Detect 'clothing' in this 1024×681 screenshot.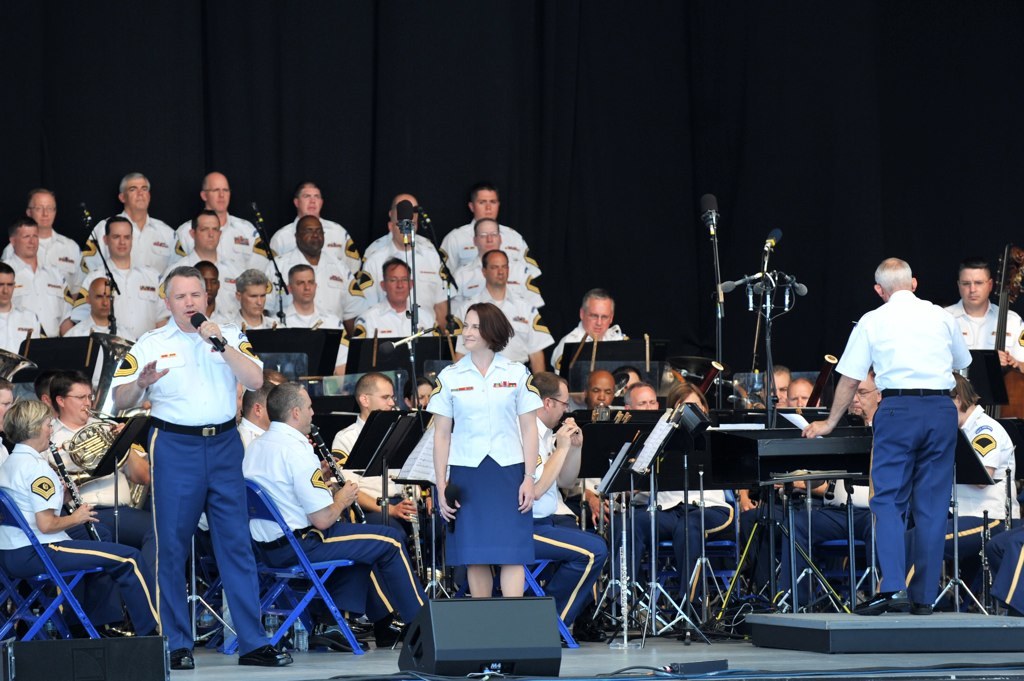
Detection: 779, 415, 872, 608.
